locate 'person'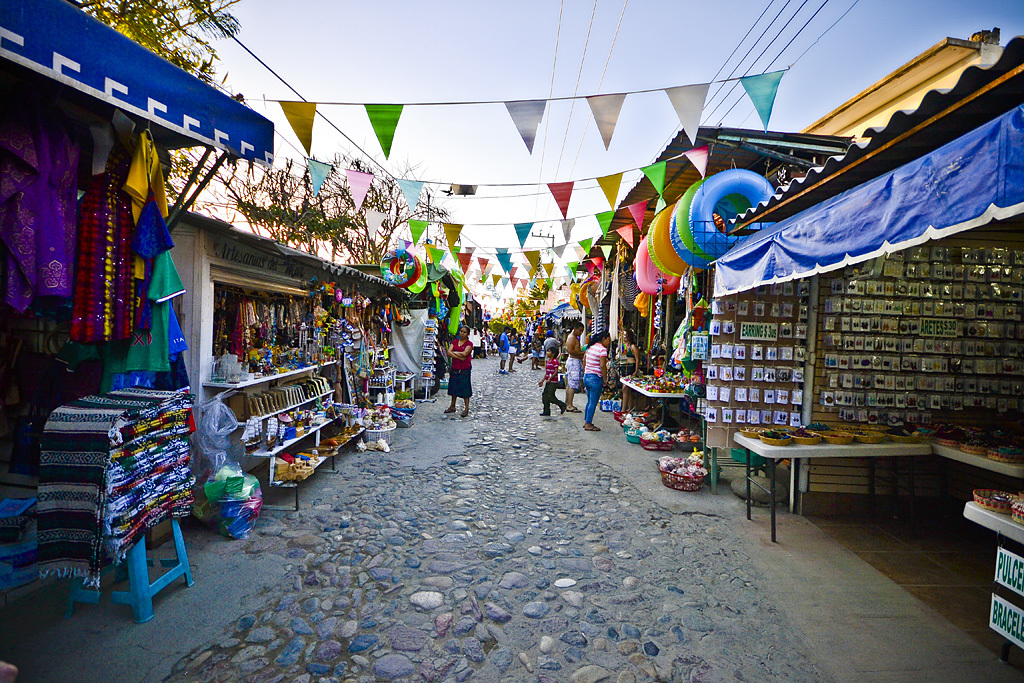
x1=510, y1=328, x2=519, y2=373
